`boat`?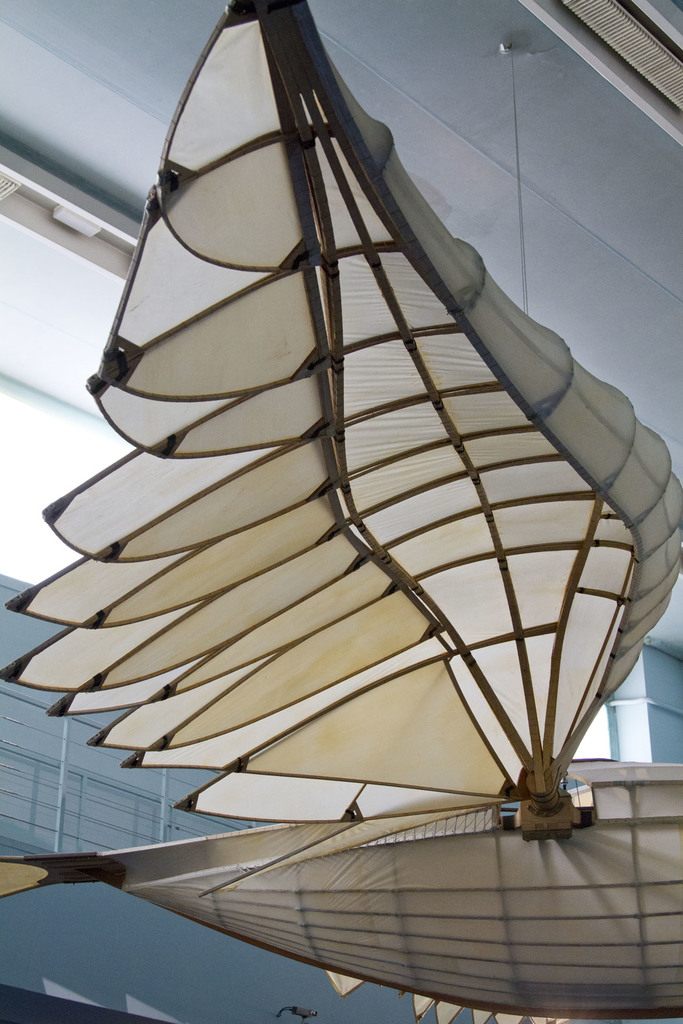
[left=0, top=0, right=682, bottom=1023]
